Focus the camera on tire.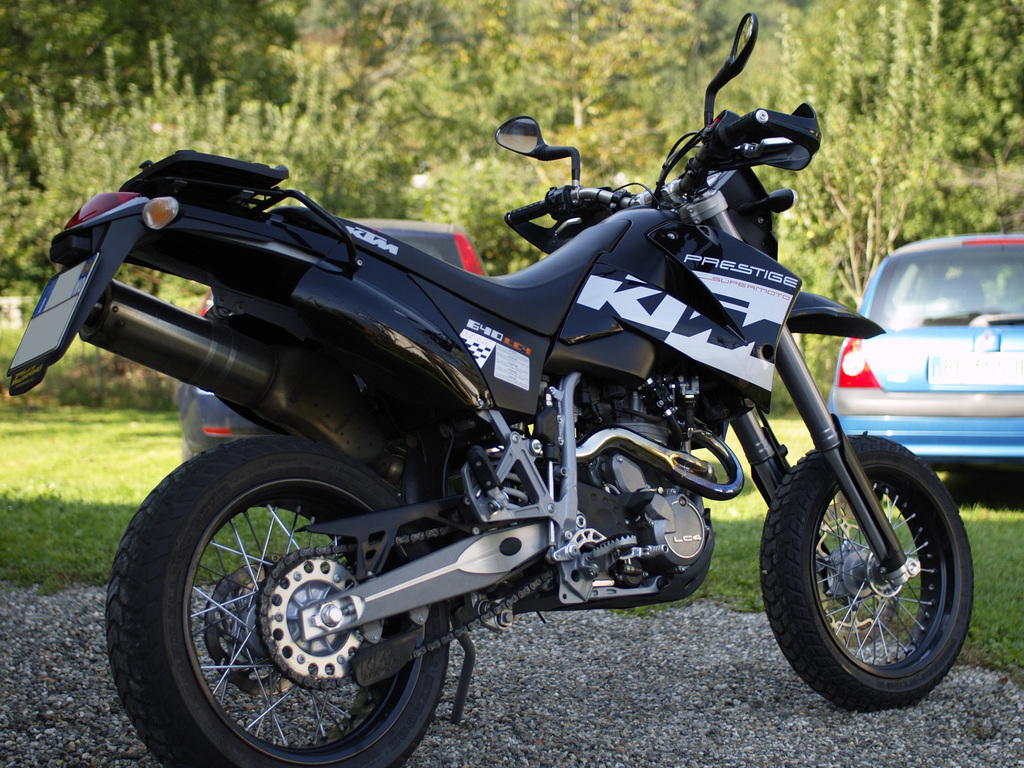
Focus region: region(111, 456, 454, 753).
